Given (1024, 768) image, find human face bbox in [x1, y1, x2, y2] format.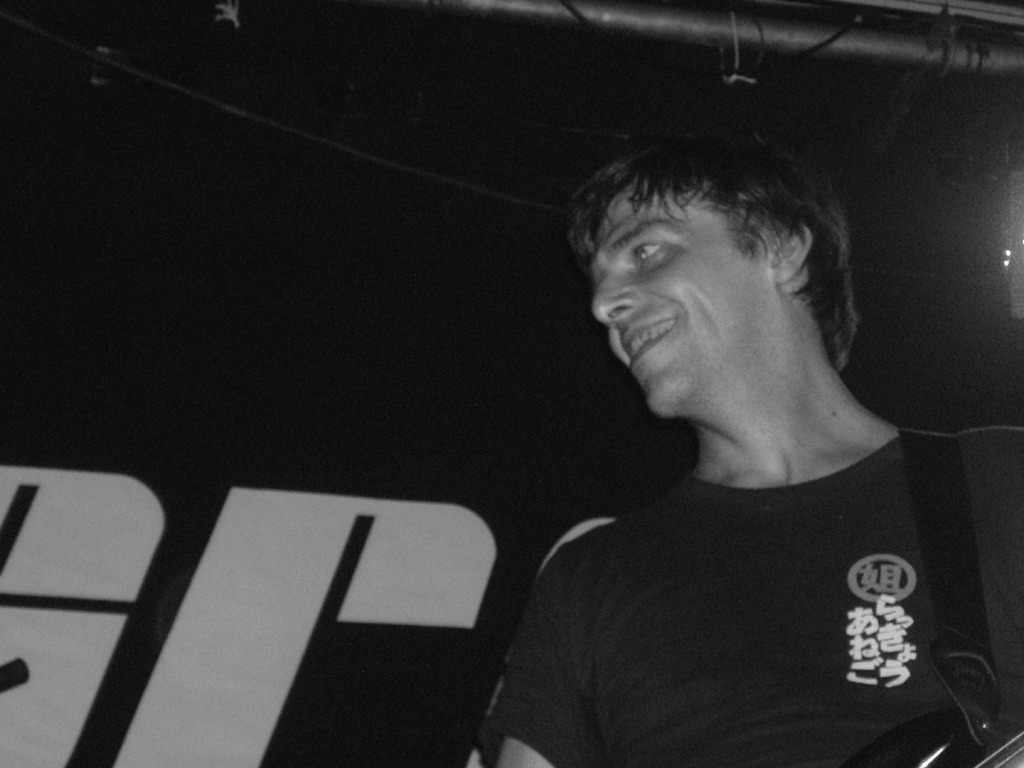
[588, 185, 770, 416].
